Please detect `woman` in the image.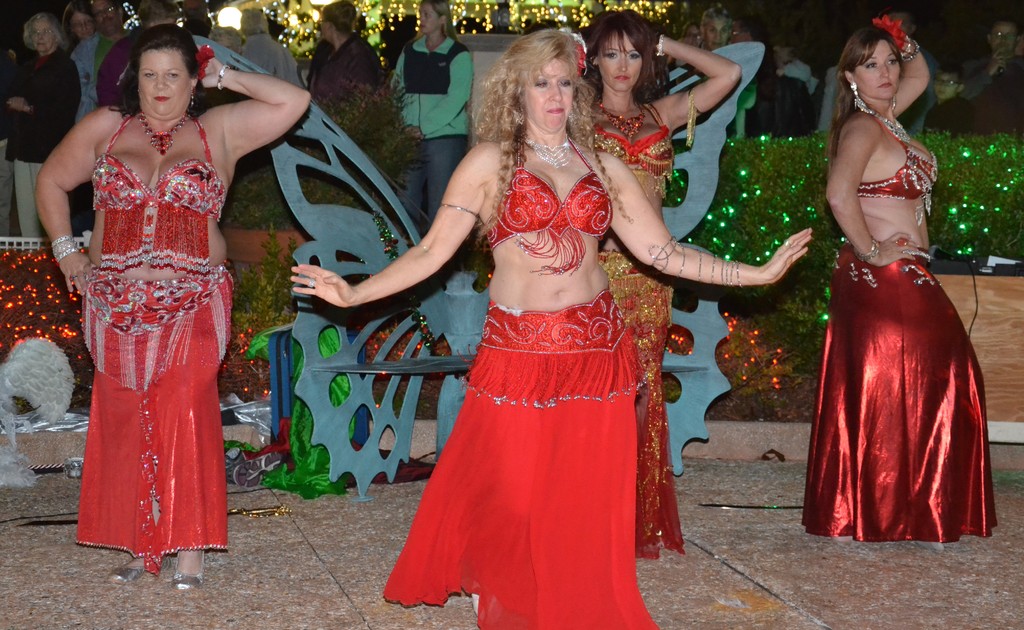
<region>0, 13, 80, 233</region>.
